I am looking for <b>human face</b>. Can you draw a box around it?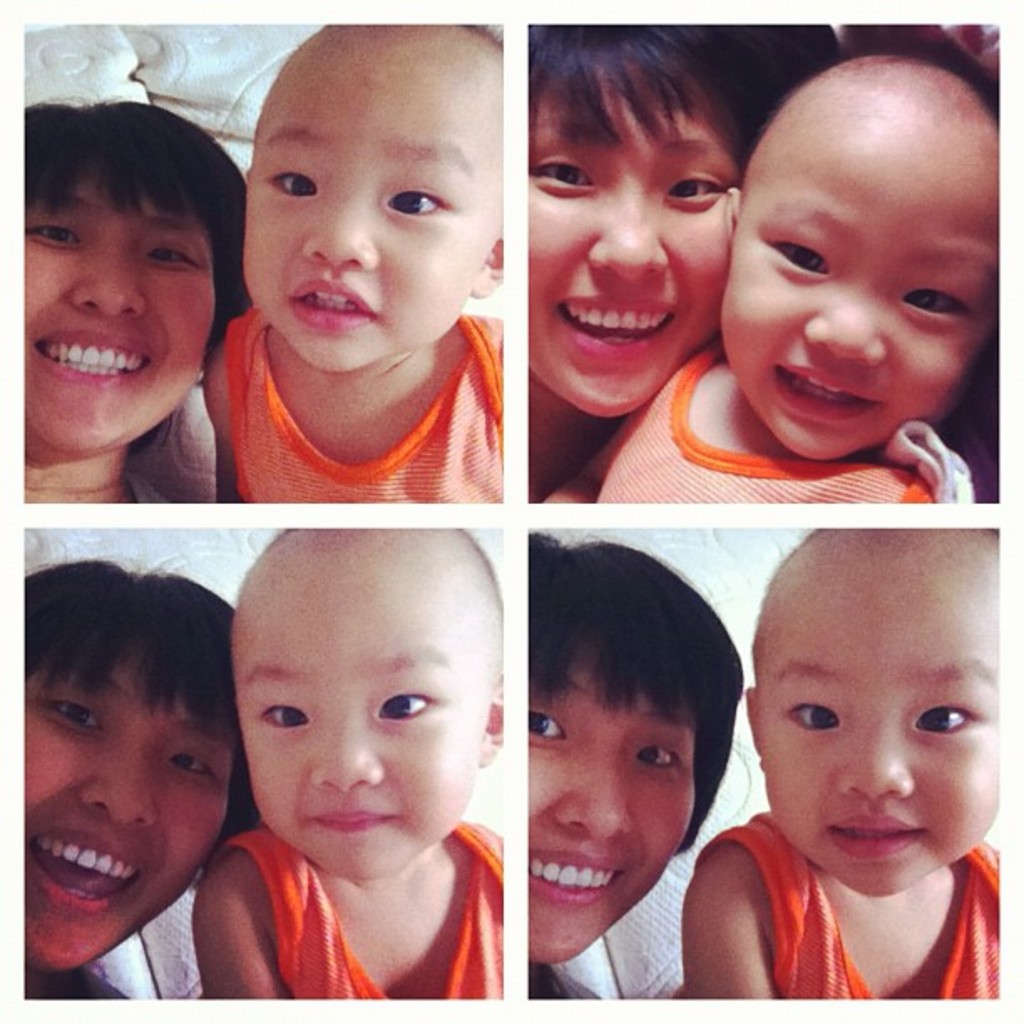
Sure, the bounding box is pyautogui.locateOnScreen(532, 637, 701, 967).
